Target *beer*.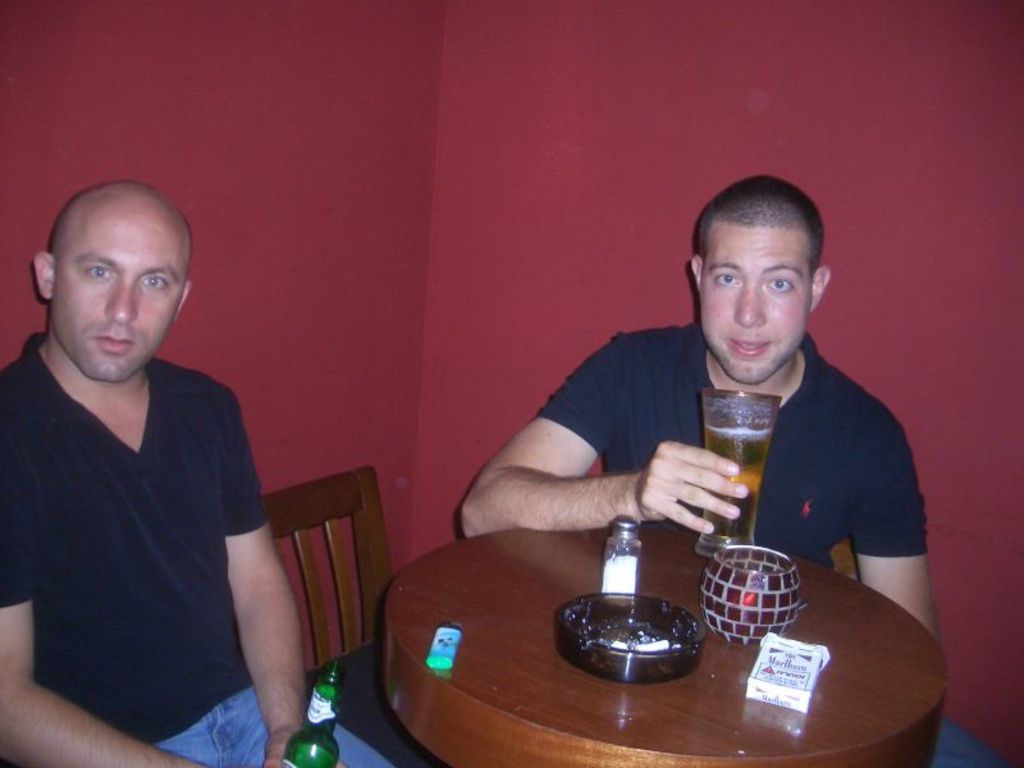
Target region: (x1=280, y1=645, x2=352, y2=767).
